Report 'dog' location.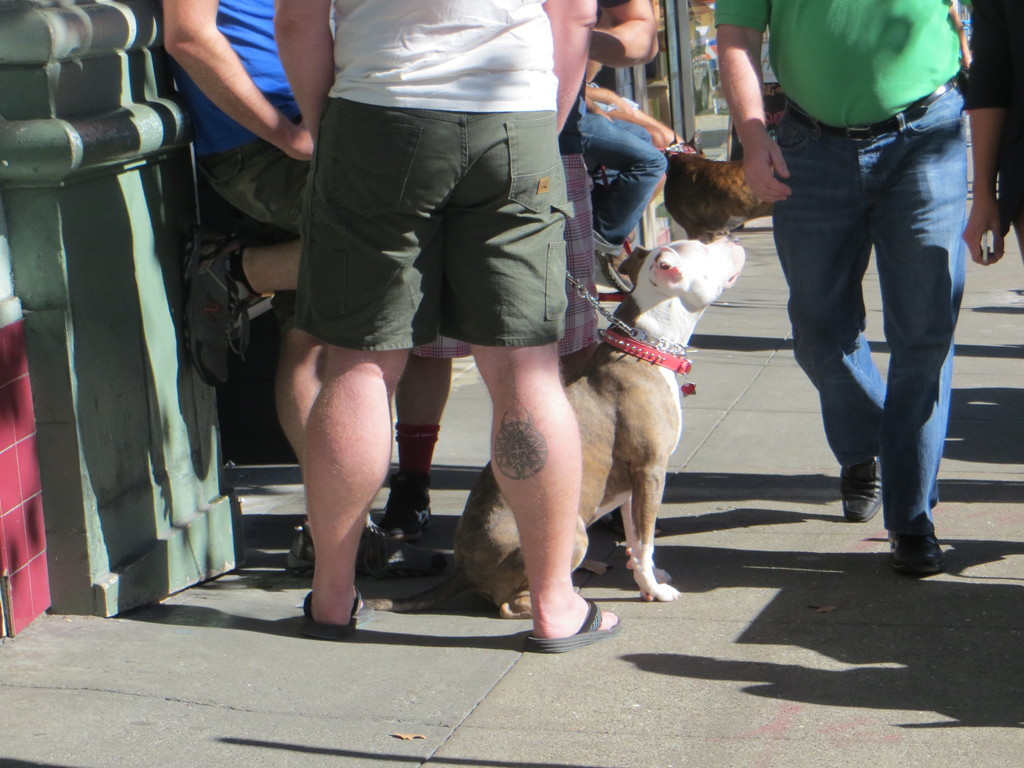
Report: BBox(667, 129, 770, 242).
